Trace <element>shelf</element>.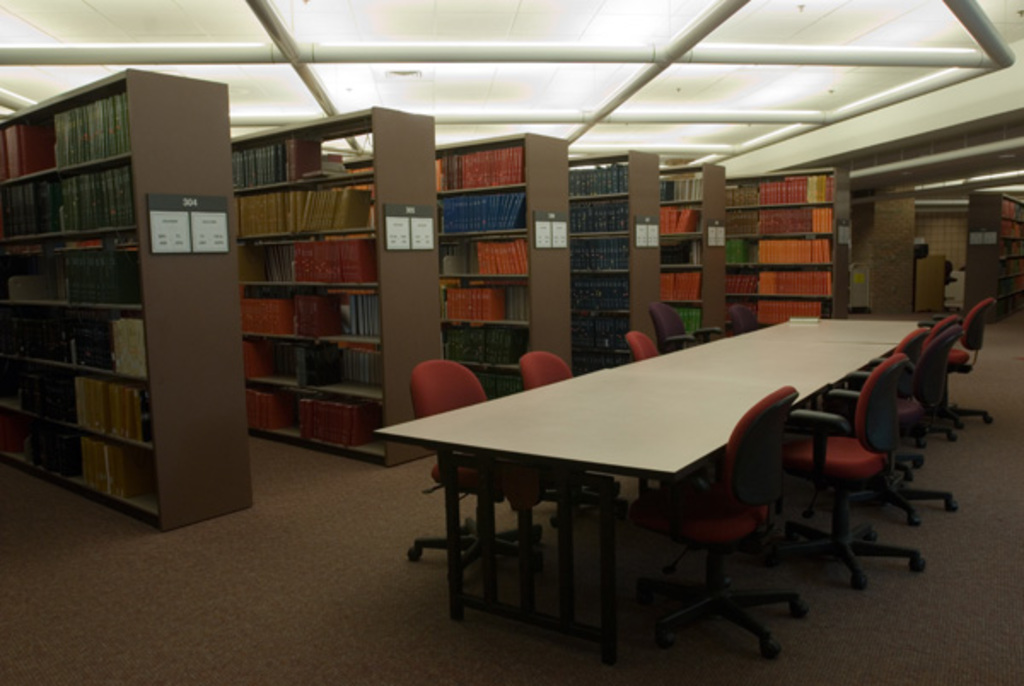
Traced to {"left": 0, "top": 410, "right": 155, "bottom": 505}.
